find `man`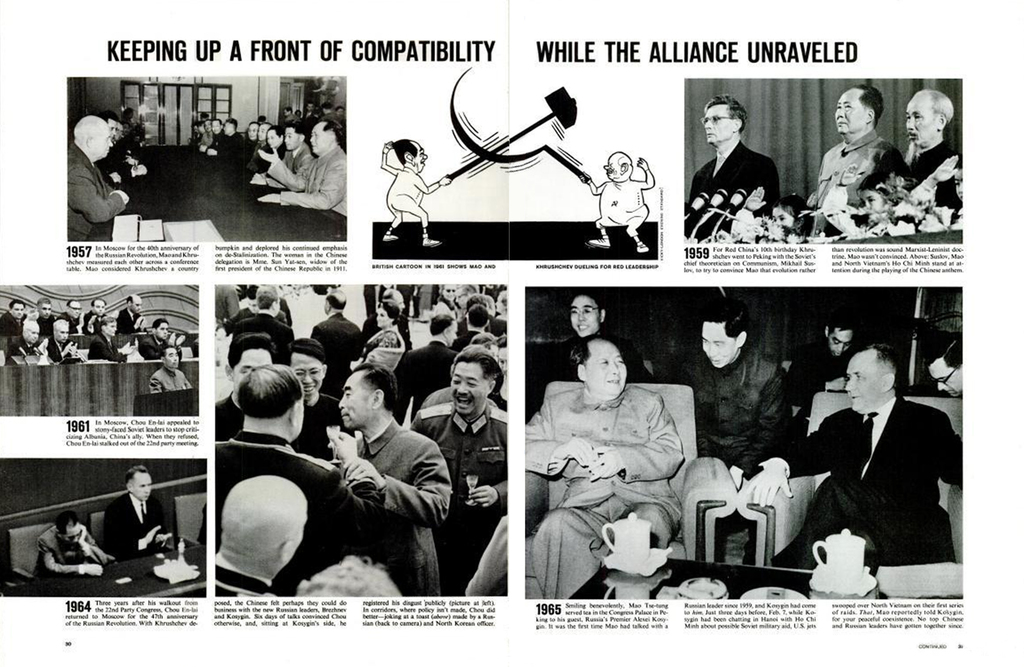
[left=35, top=507, right=112, bottom=578]
